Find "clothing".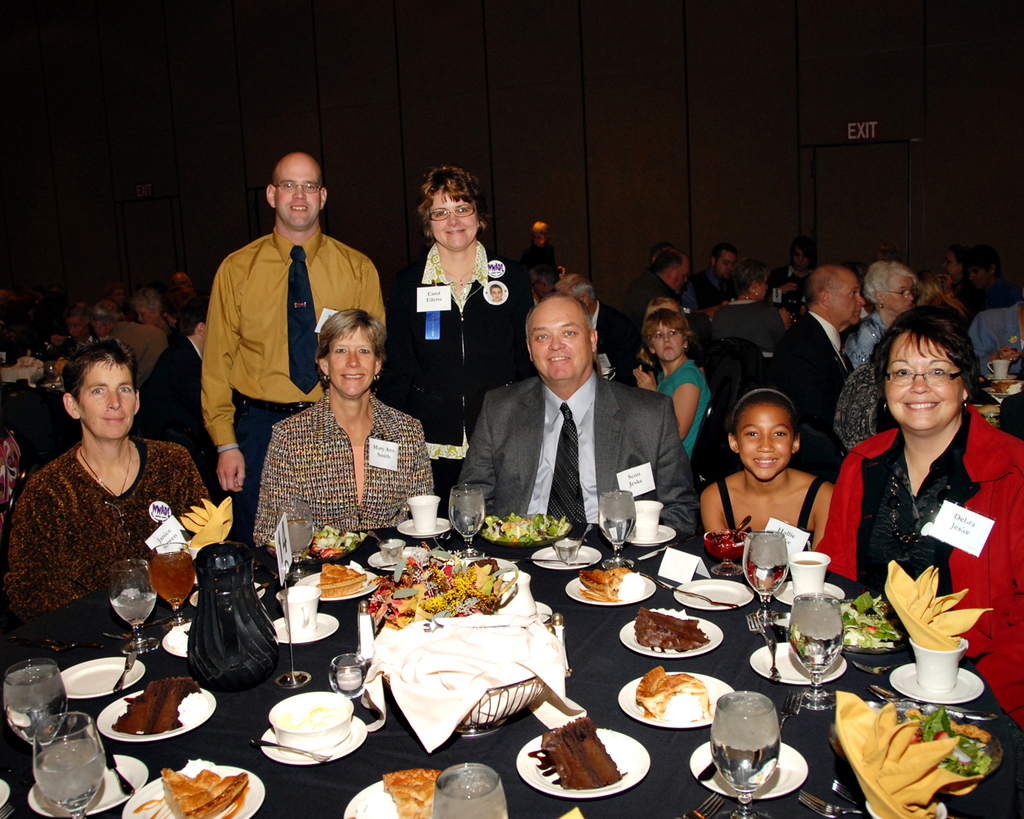
<region>829, 363, 882, 448</region>.
